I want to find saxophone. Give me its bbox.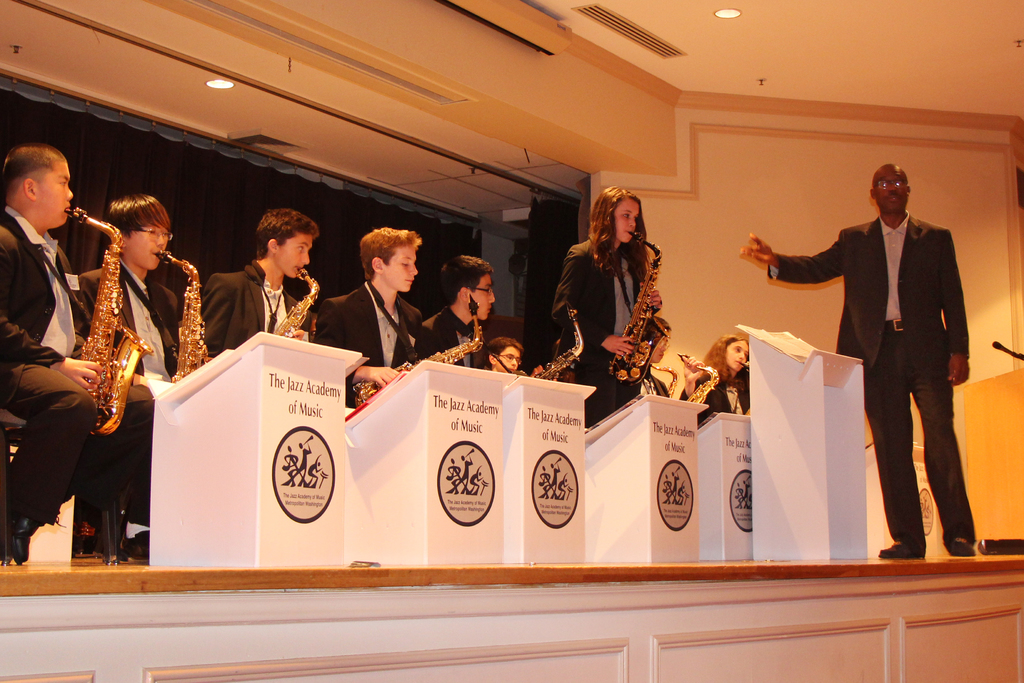
{"x1": 668, "y1": 353, "x2": 719, "y2": 410}.
